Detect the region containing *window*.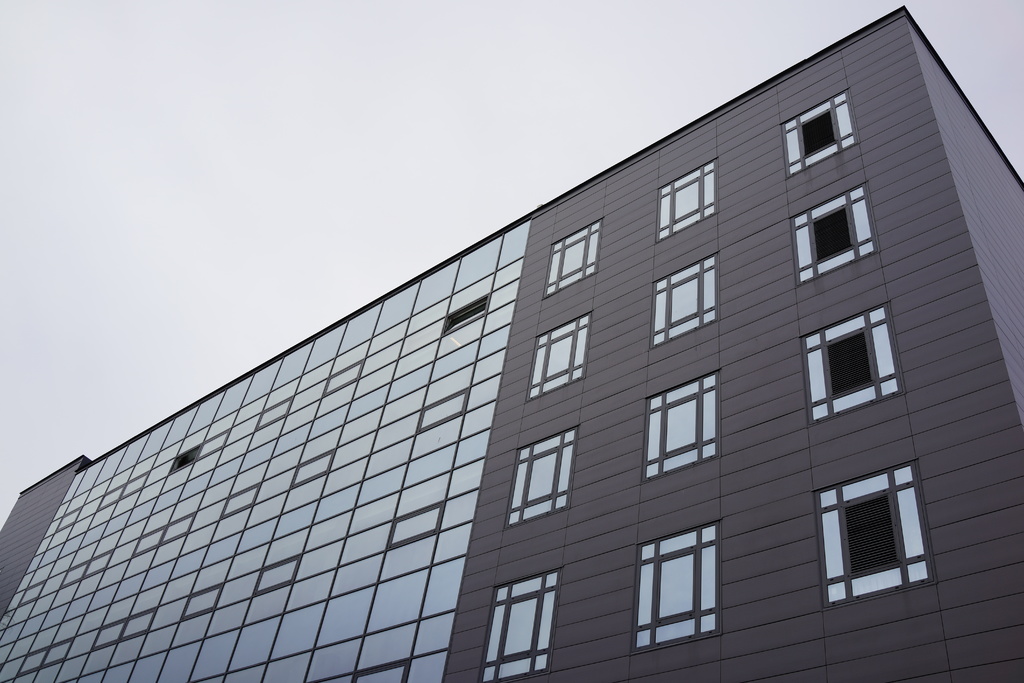
(x1=480, y1=570, x2=561, y2=682).
